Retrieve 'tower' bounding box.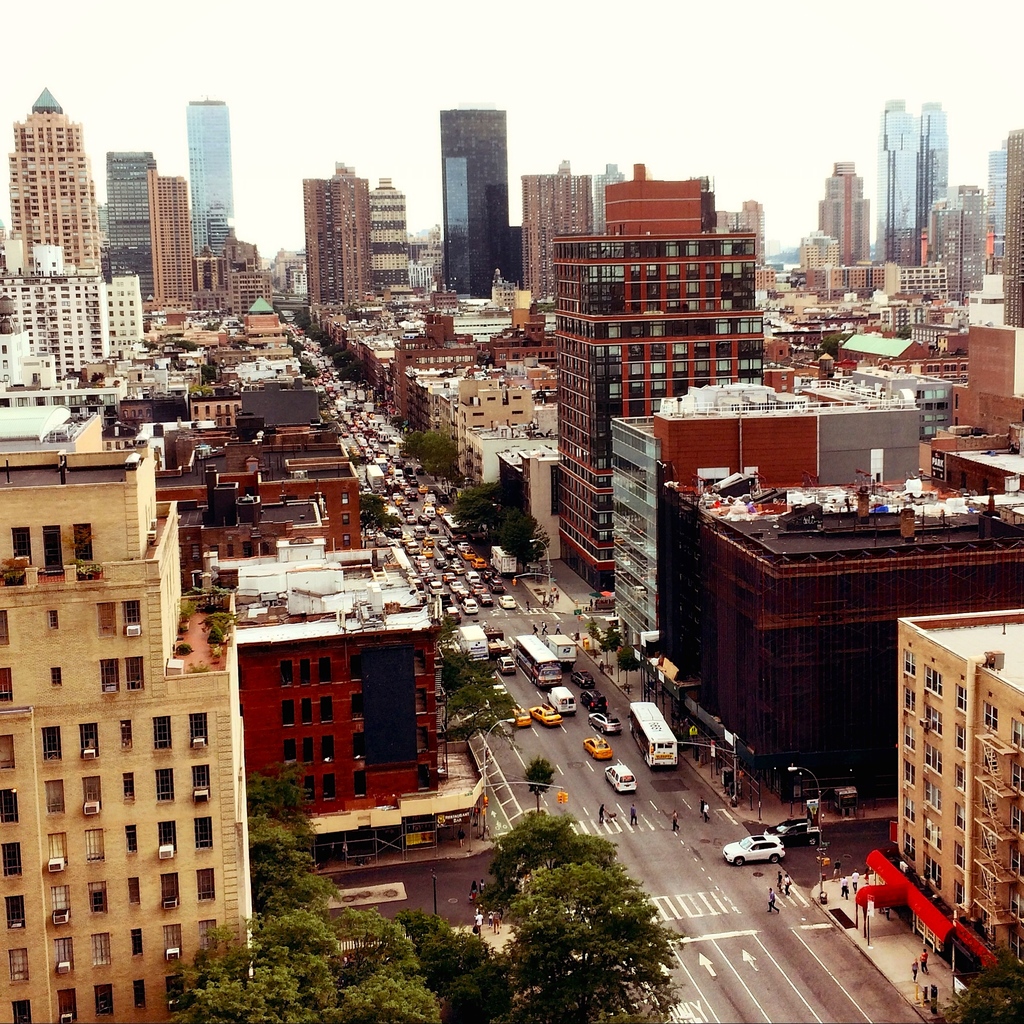
Bounding box: [361,188,422,292].
